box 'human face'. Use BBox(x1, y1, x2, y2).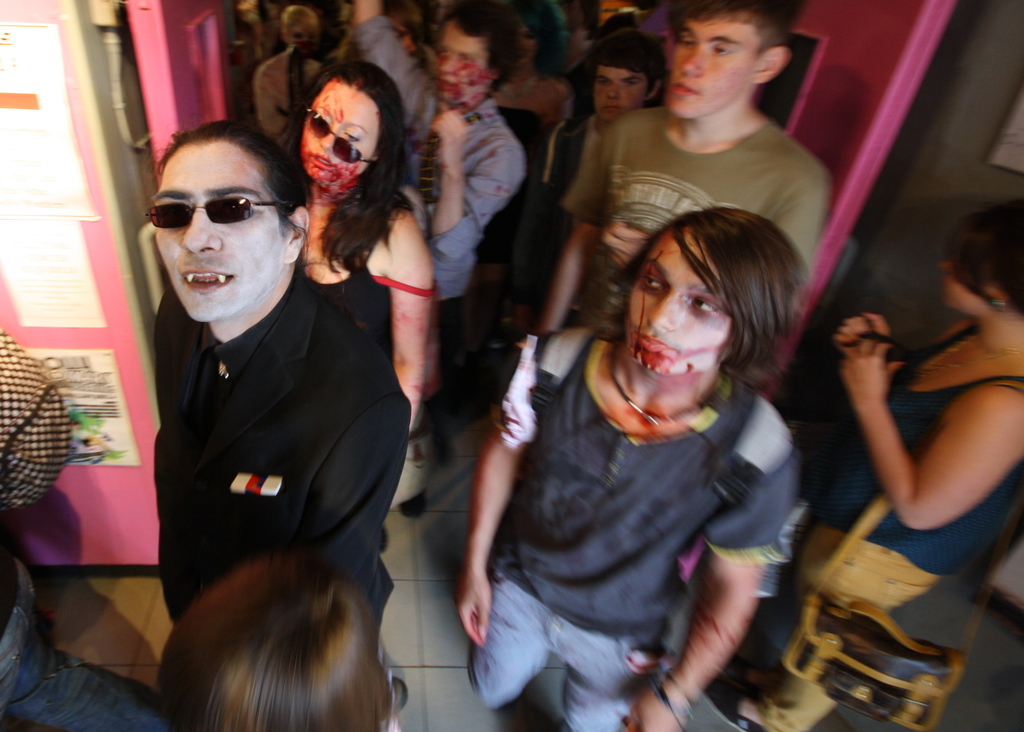
BBox(428, 31, 496, 101).
